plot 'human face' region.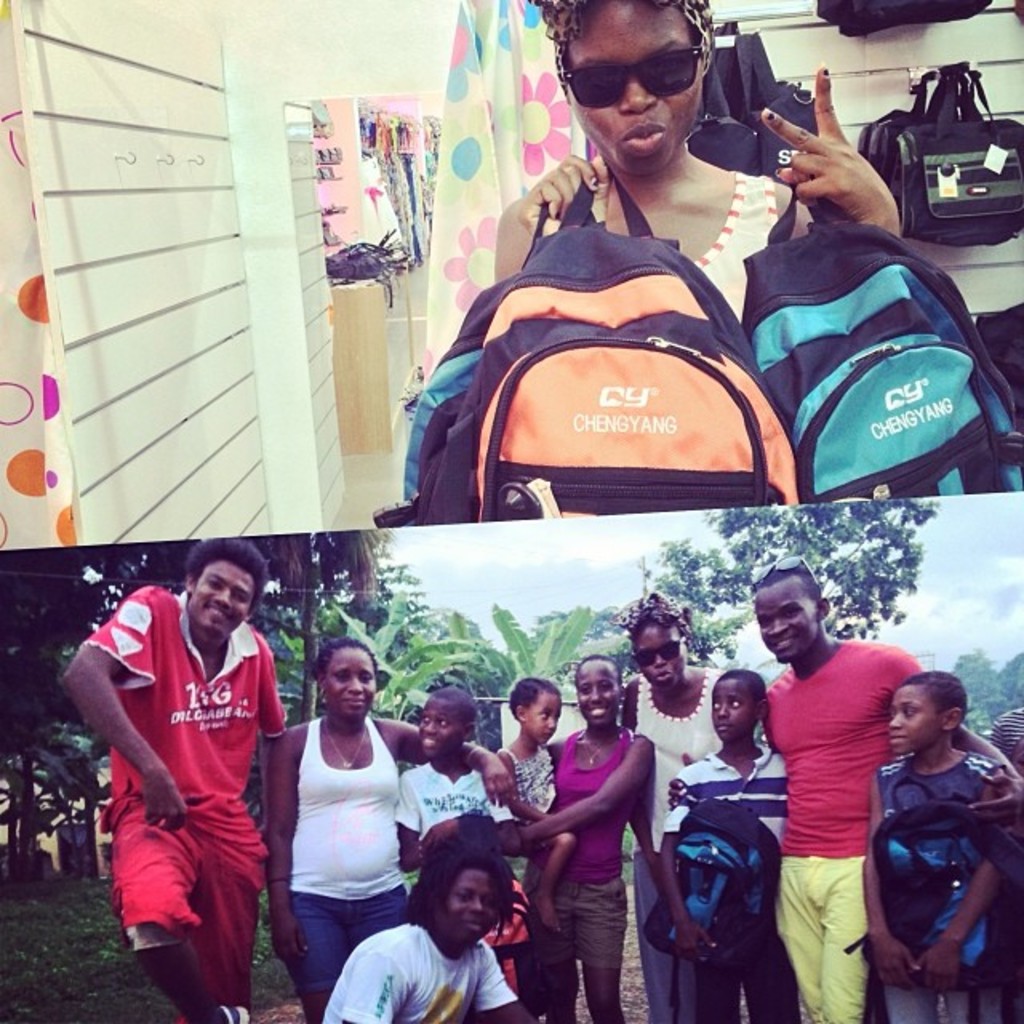
Plotted at (326, 648, 374, 720).
